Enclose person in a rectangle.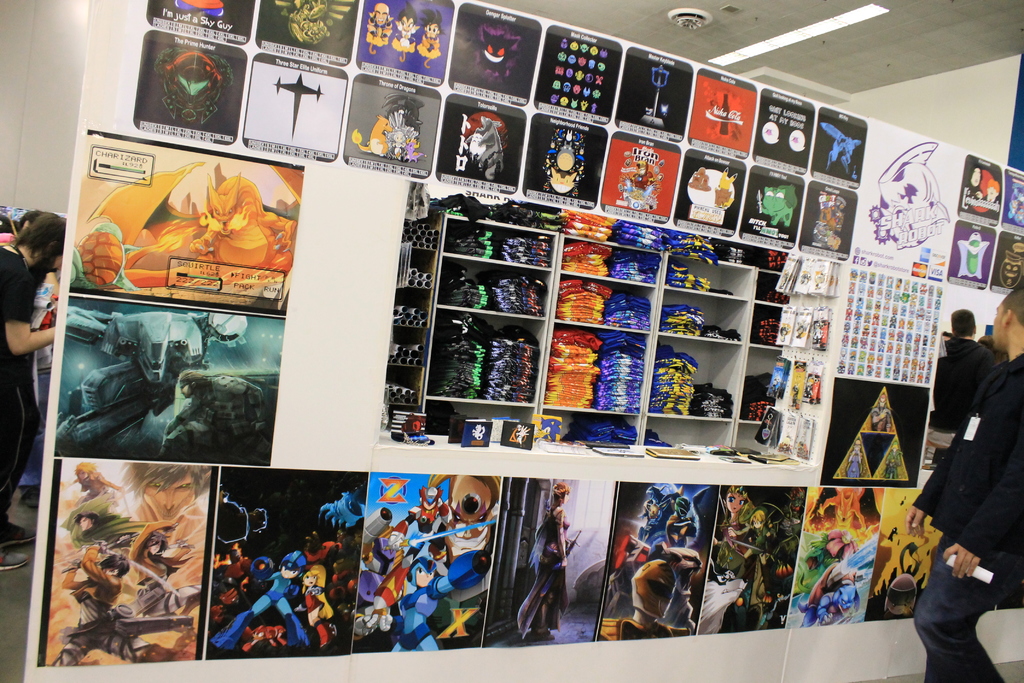
select_region(919, 293, 1014, 664).
